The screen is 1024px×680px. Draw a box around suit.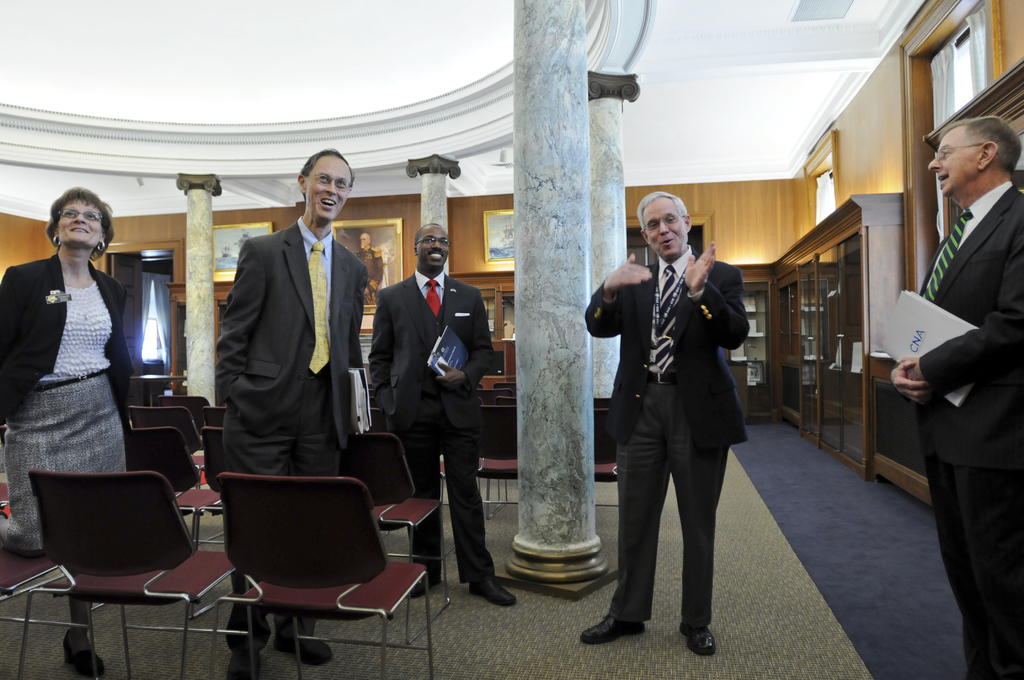
rect(218, 214, 365, 449).
